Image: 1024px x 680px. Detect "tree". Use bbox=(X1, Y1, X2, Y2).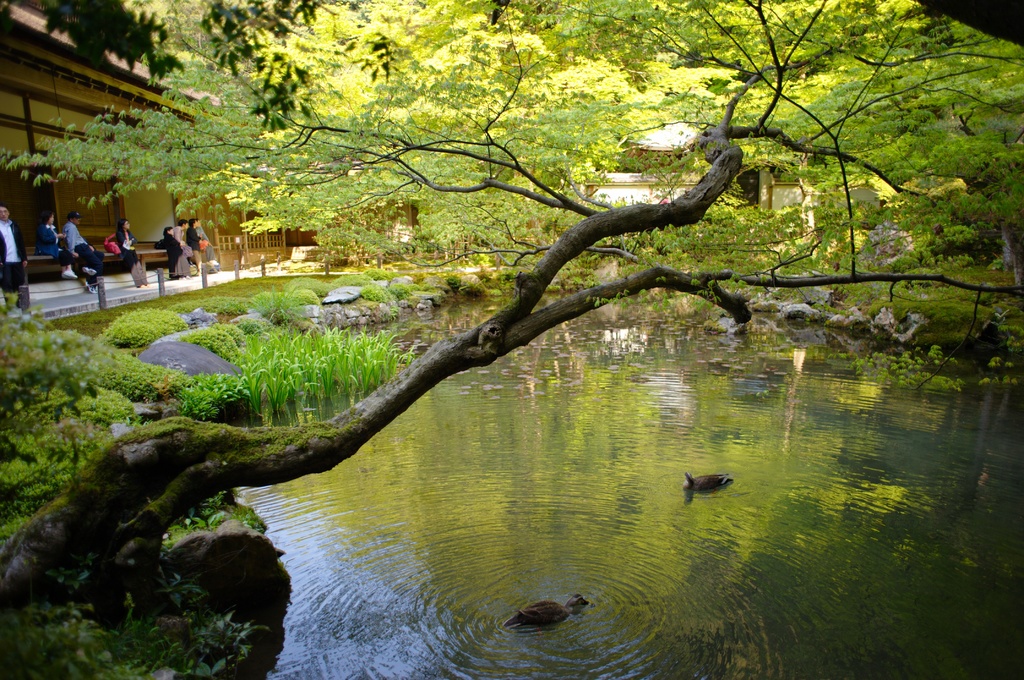
bbox=(0, 0, 1023, 613).
